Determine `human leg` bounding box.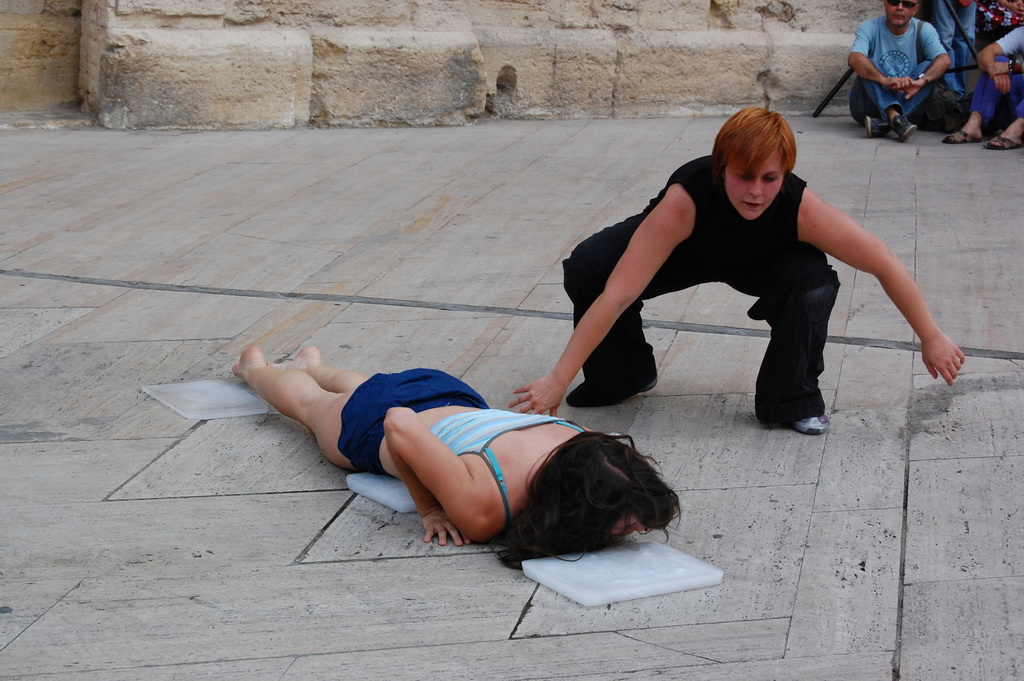
Determined: 862 62 945 127.
